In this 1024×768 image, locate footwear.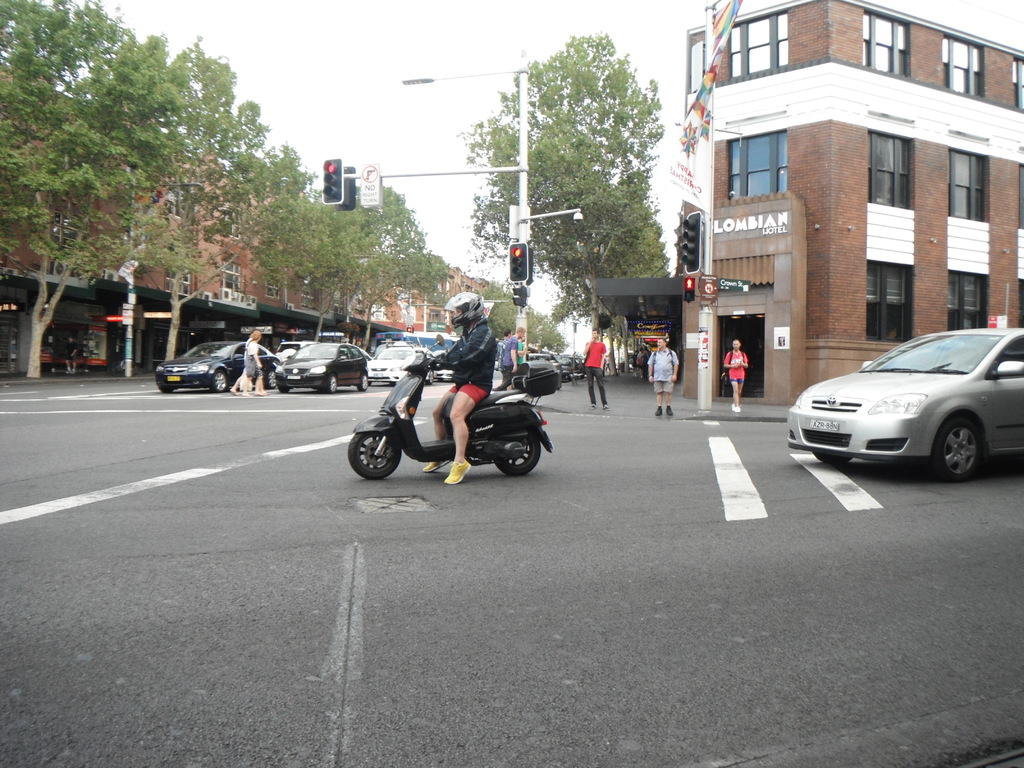
Bounding box: bbox=(442, 455, 472, 483).
